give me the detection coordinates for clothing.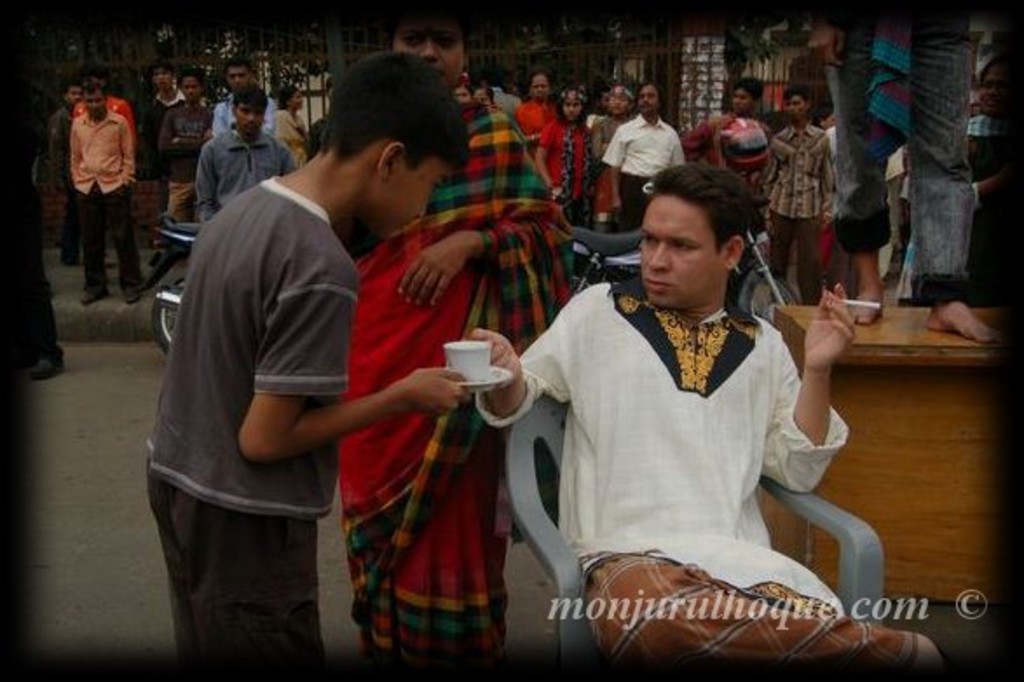
left=52, top=7, right=1022, bottom=677.
